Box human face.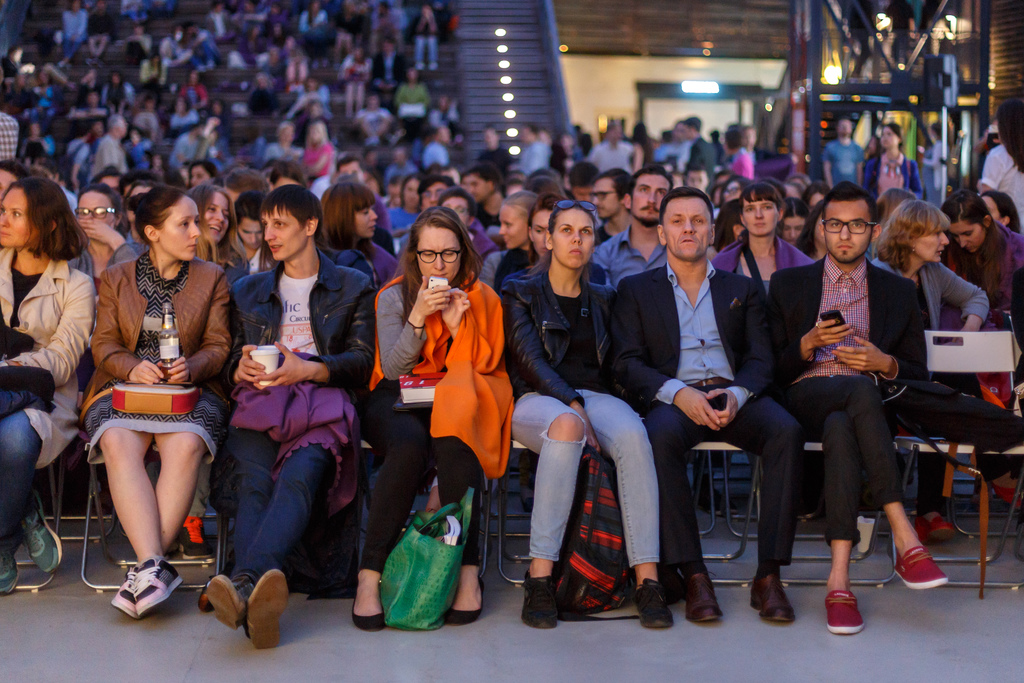
<box>954,218,982,250</box>.
